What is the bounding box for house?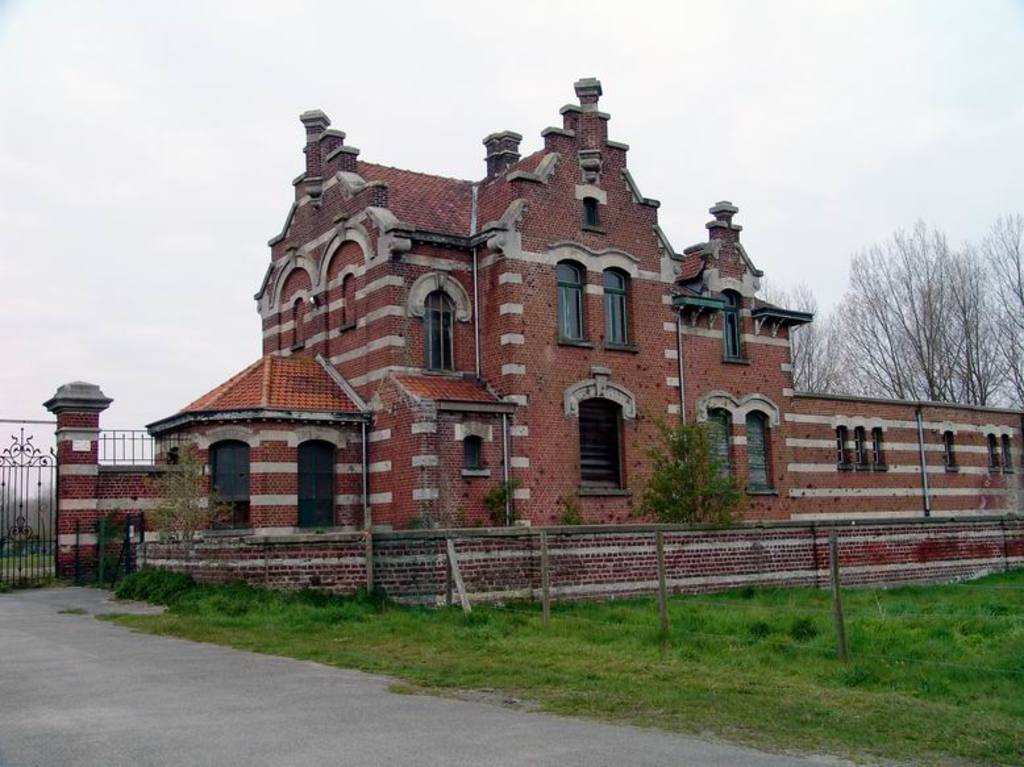
region(774, 395, 1023, 538).
